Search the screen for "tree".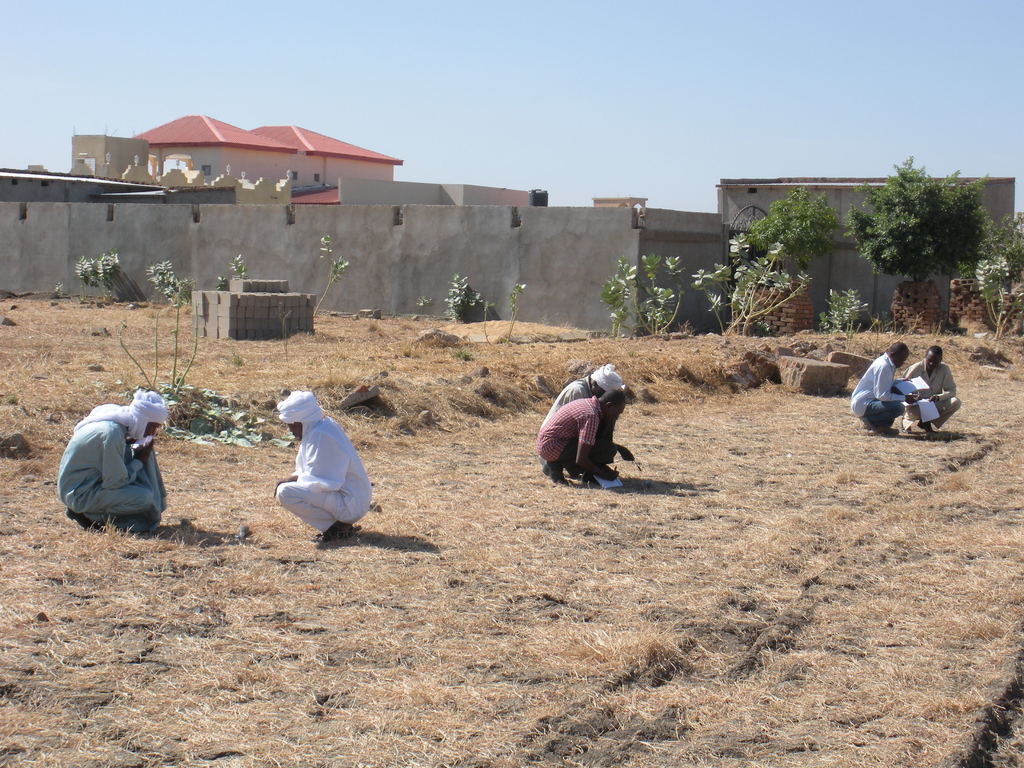
Found at select_region(959, 209, 1023, 285).
